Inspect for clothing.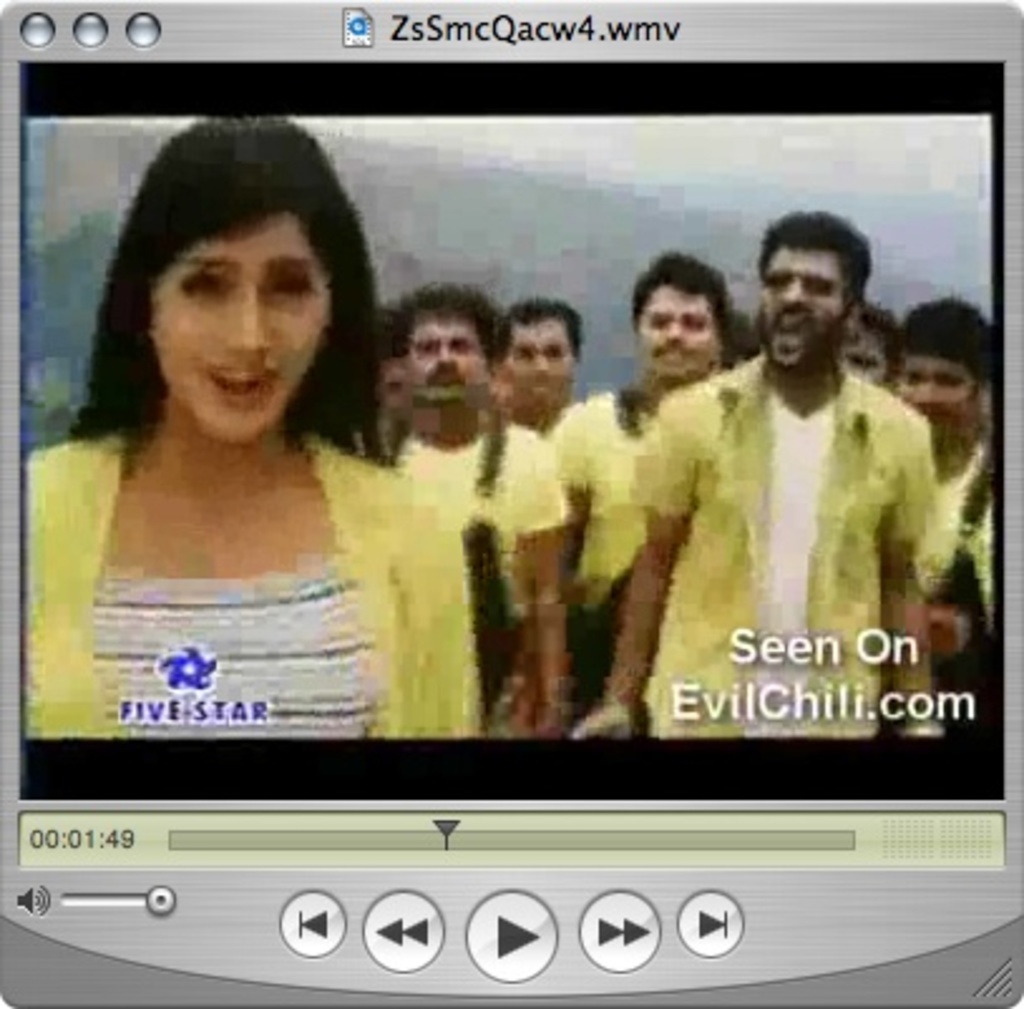
Inspection: 23, 415, 470, 762.
